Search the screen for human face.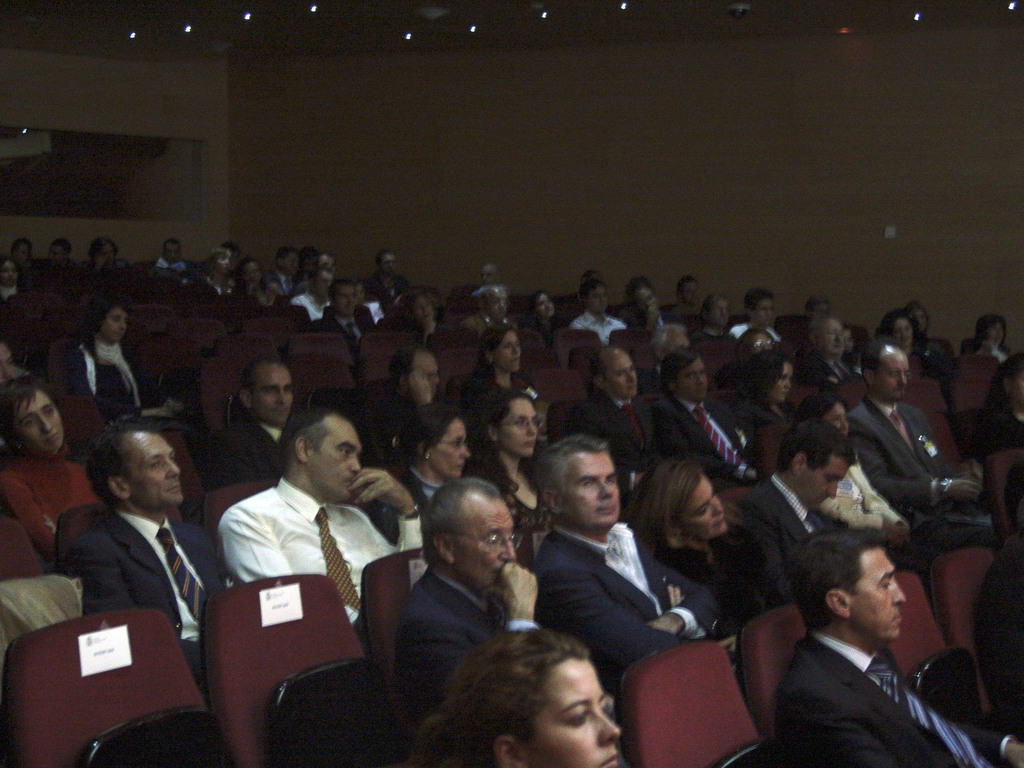
Found at <region>871, 349, 909, 402</region>.
